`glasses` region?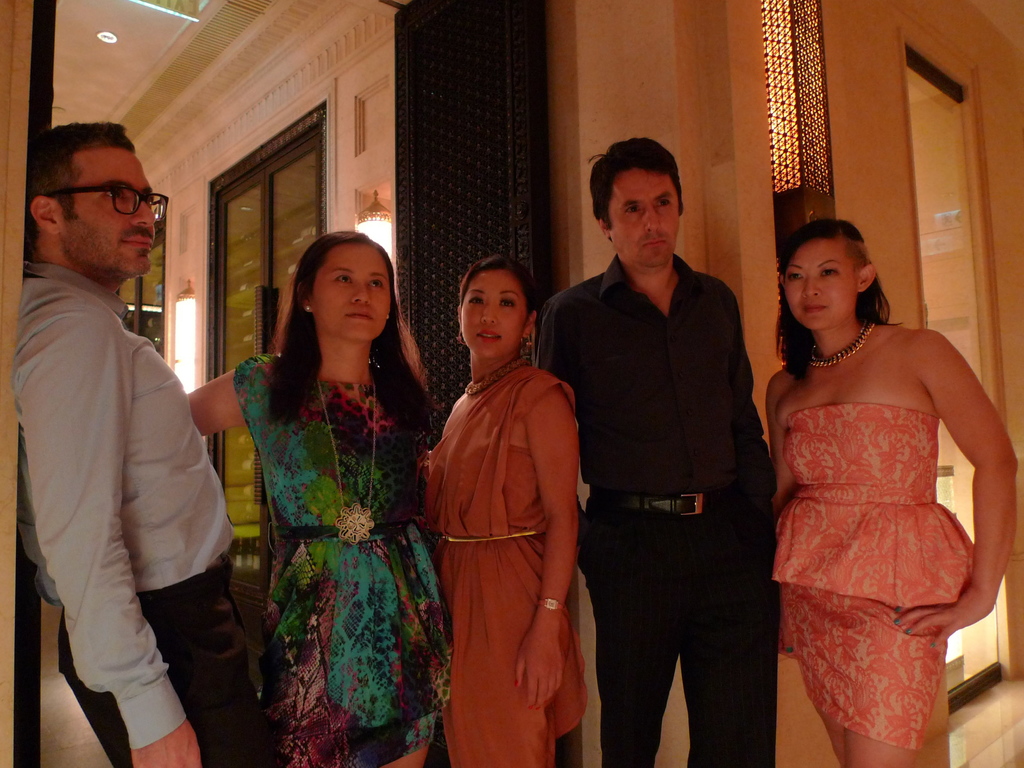
[43, 177, 159, 230]
